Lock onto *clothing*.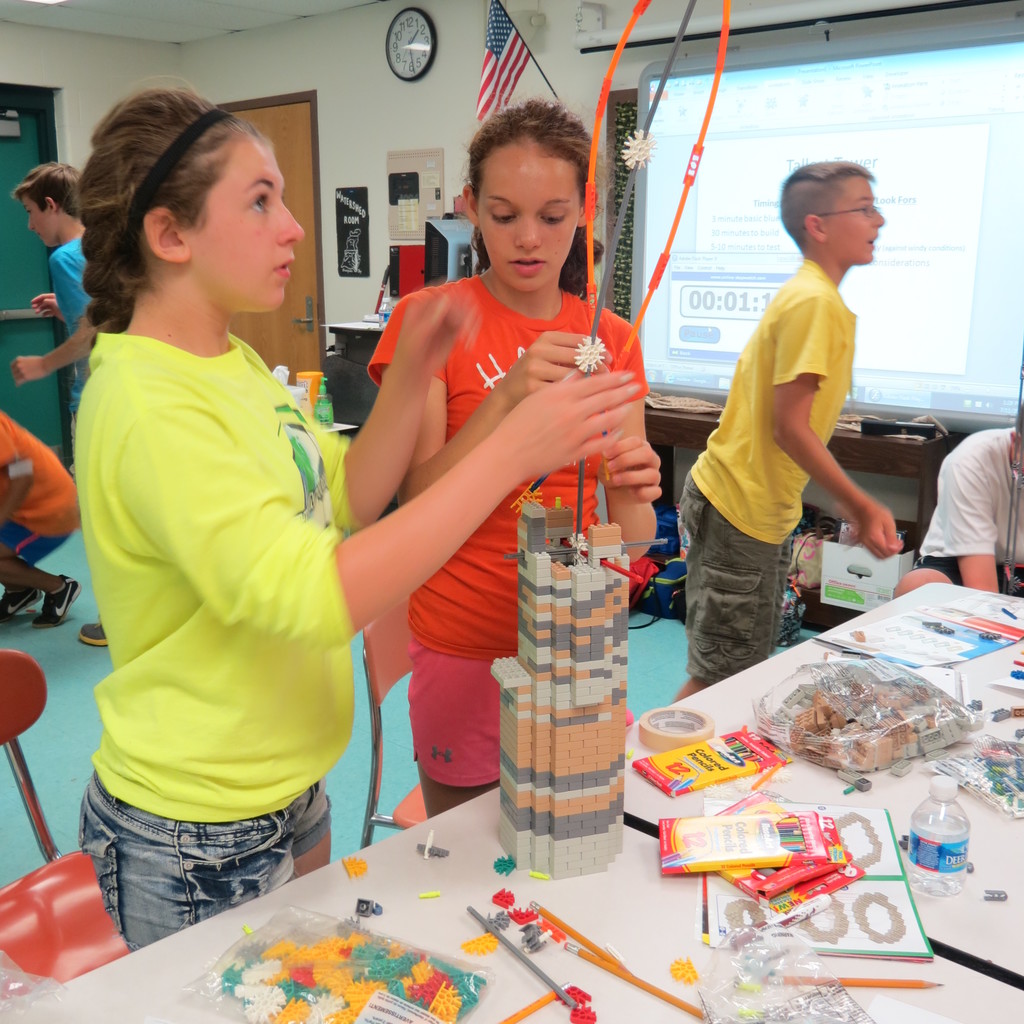
Locked: pyautogui.locateOnScreen(920, 427, 1023, 596).
